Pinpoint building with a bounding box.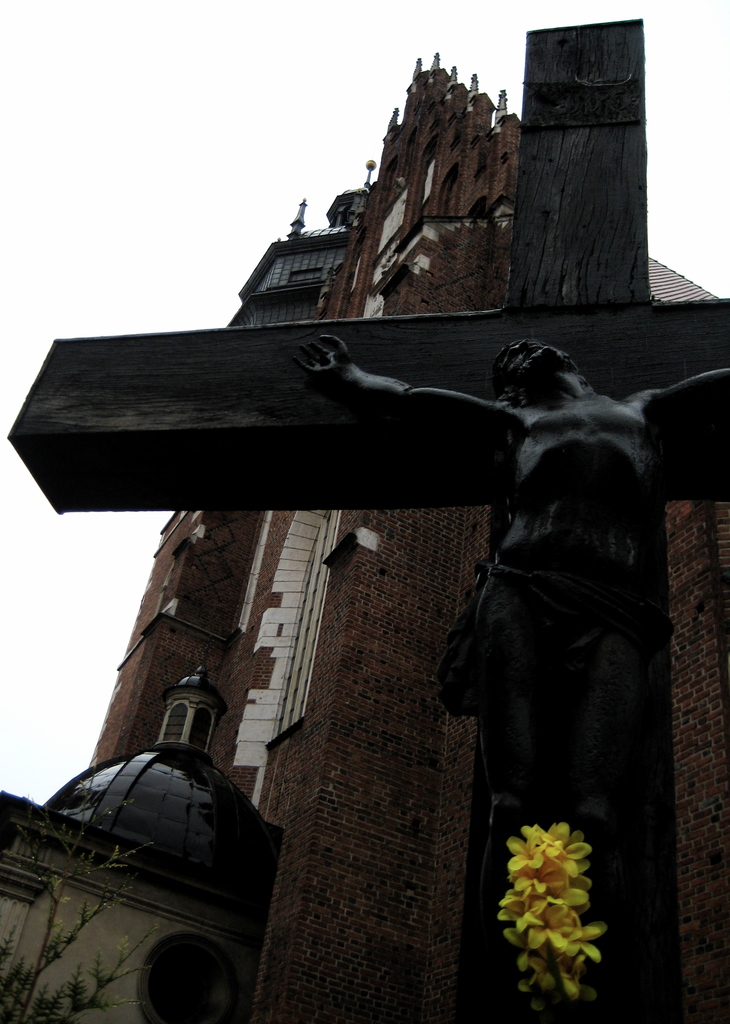
{"x1": 0, "y1": 54, "x2": 729, "y2": 1023}.
